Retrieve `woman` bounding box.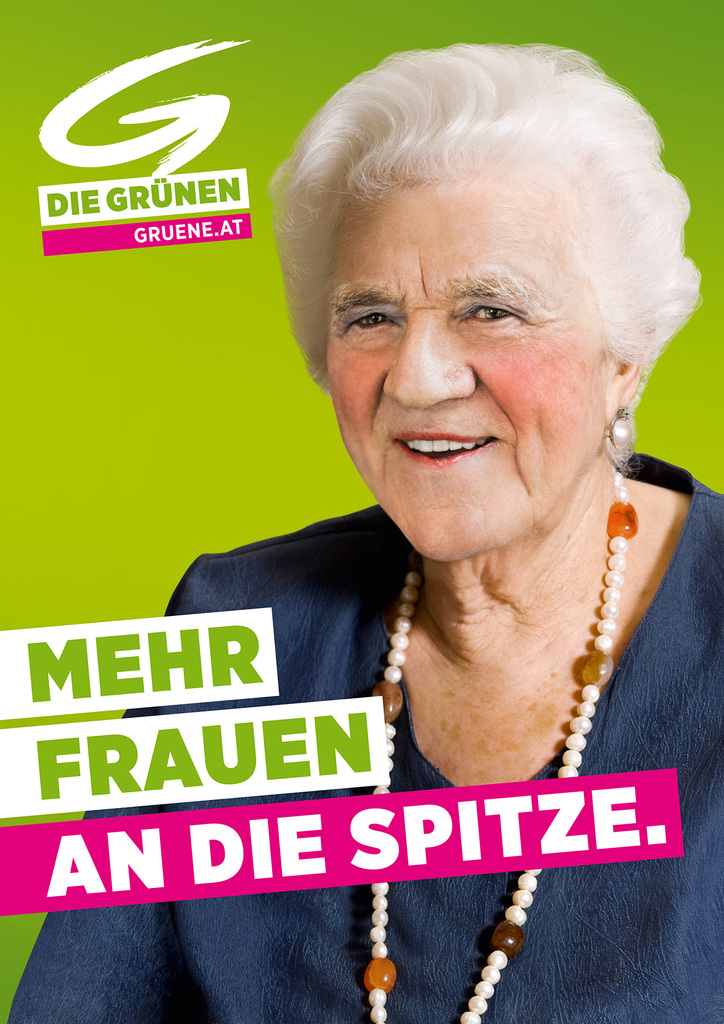
Bounding box: (left=3, top=443, right=723, bottom=1023).
